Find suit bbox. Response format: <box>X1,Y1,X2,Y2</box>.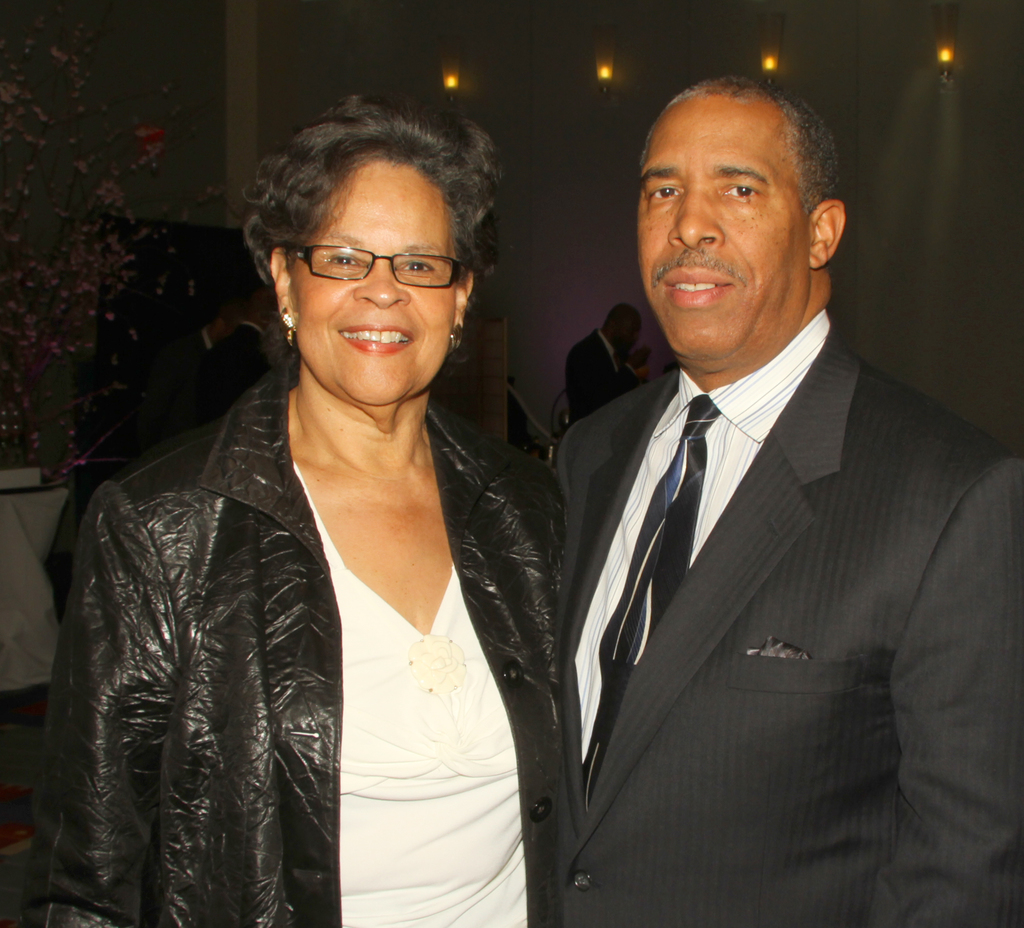
<box>559,328,637,422</box>.
